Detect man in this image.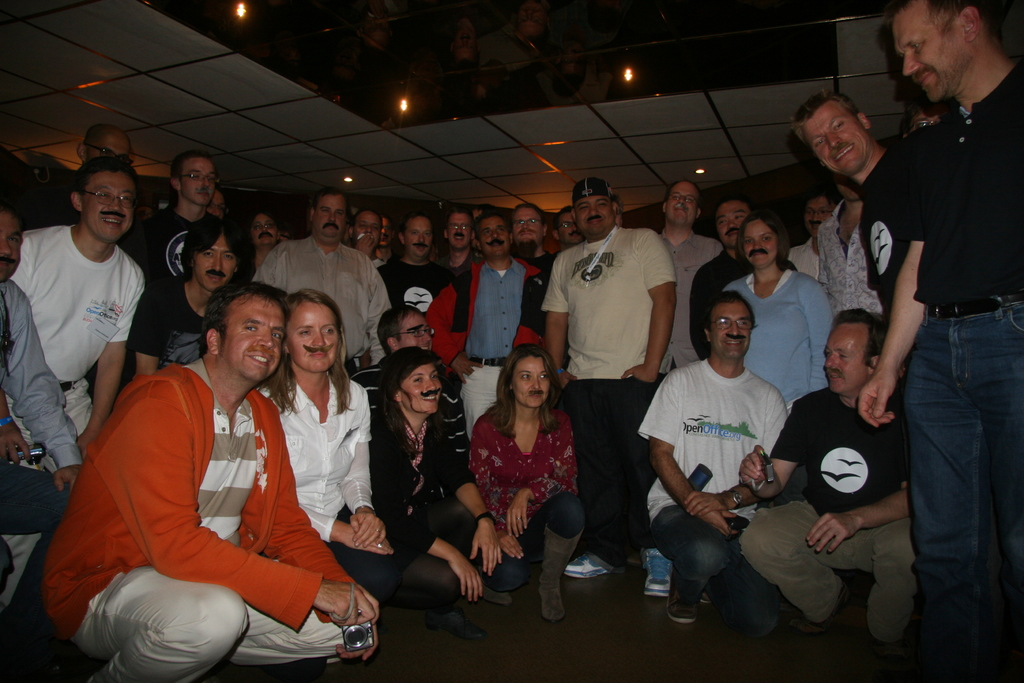
Detection: 659, 180, 723, 370.
